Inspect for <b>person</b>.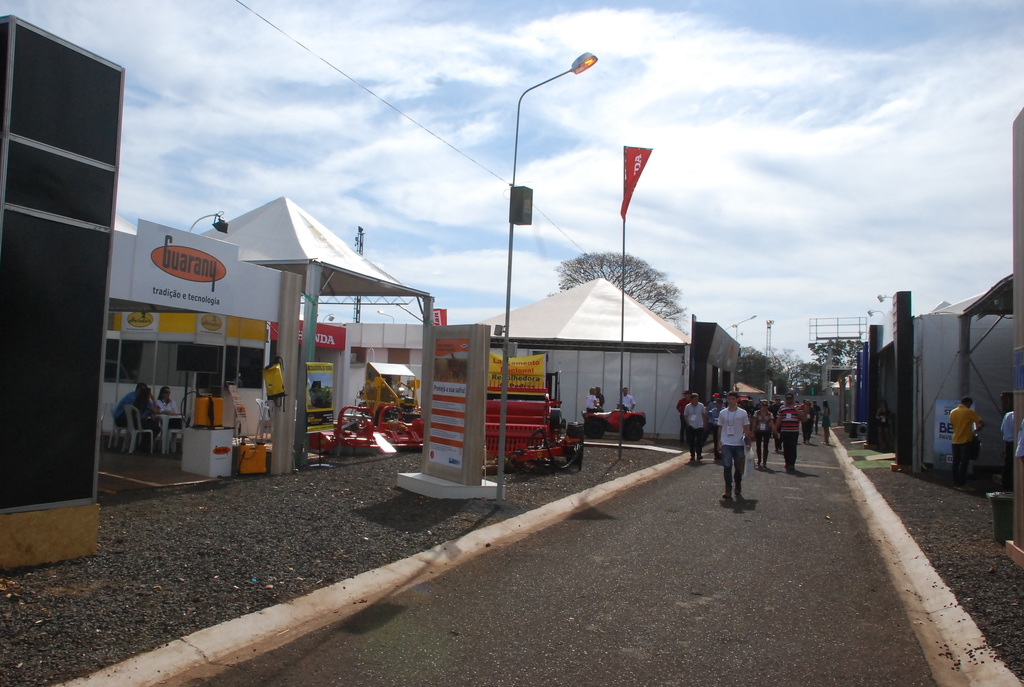
Inspection: <box>584,383,609,418</box>.
